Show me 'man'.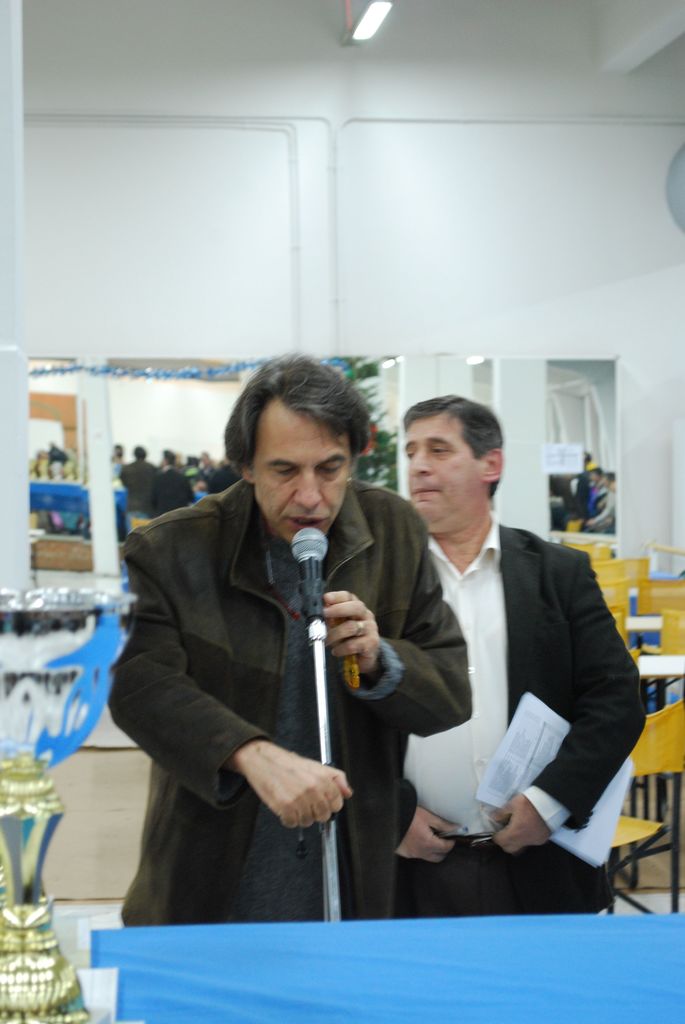
'man' is here: 155, 444, 196, 509.
